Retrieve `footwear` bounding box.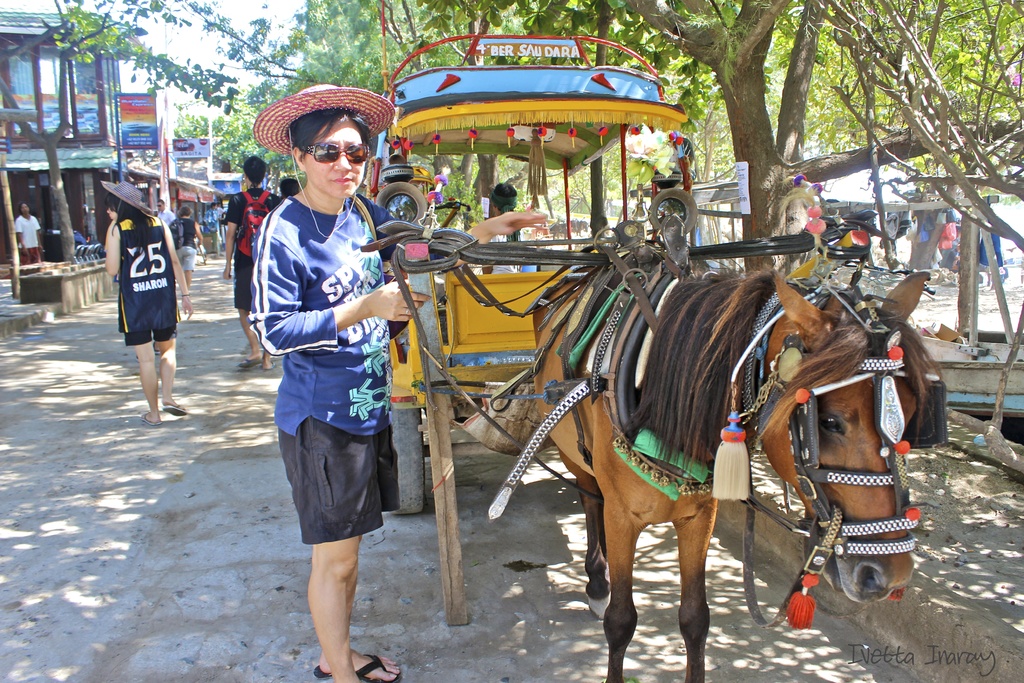
Bounding box: [x1=317, y1=652, x2=403, y2=682].
